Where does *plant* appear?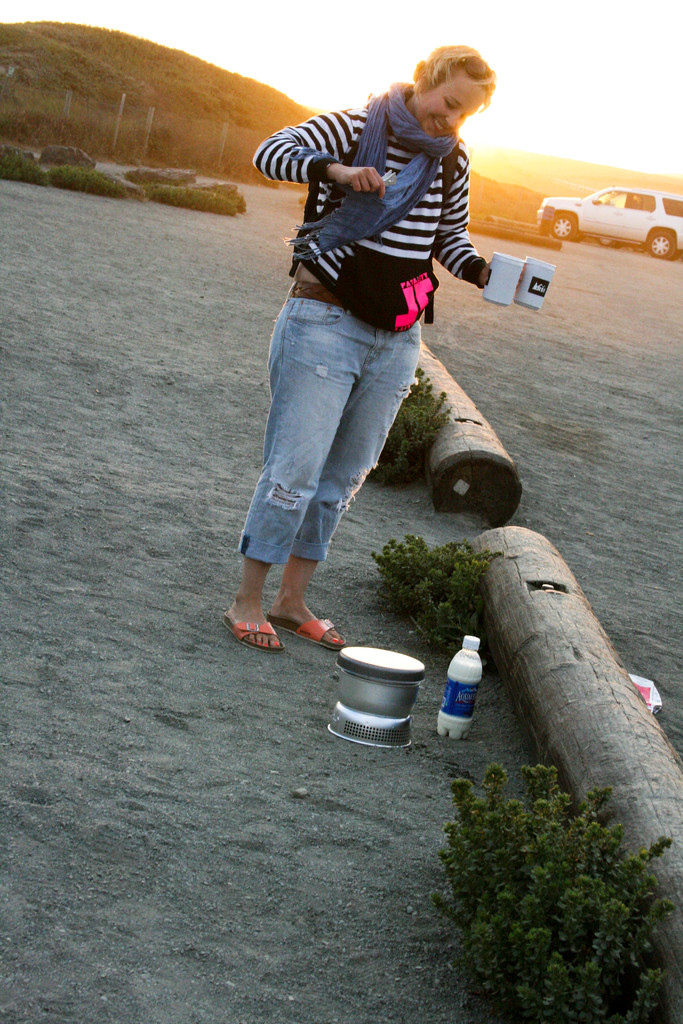
Appears at pyautogui.locateOnScreen(344, 516, 528, 660).
